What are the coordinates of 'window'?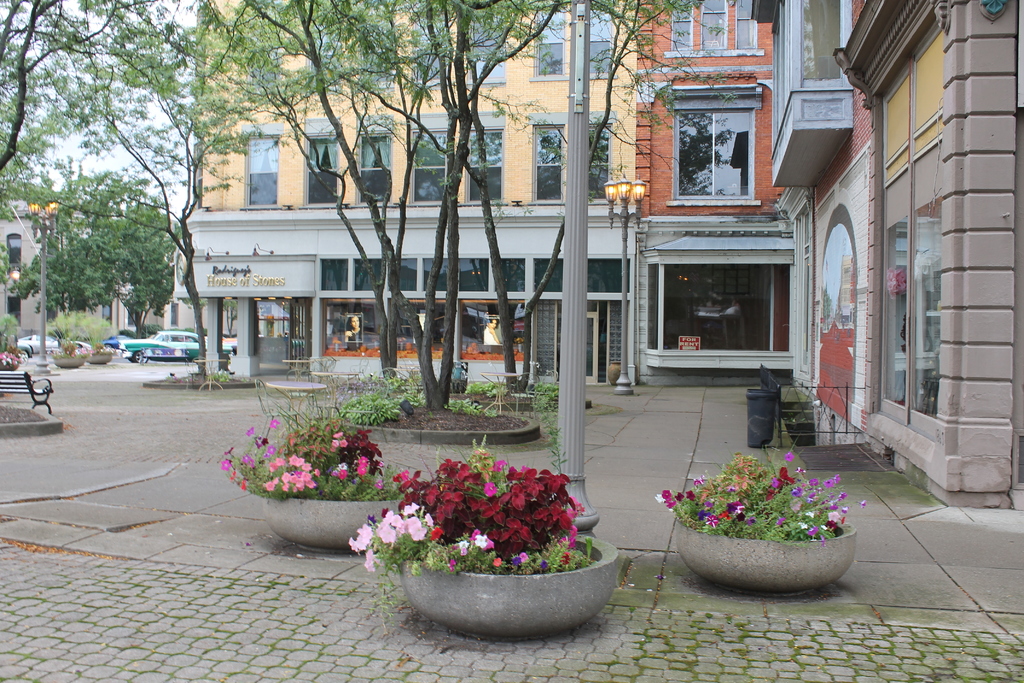
box=[586, 111, 617, 205].
